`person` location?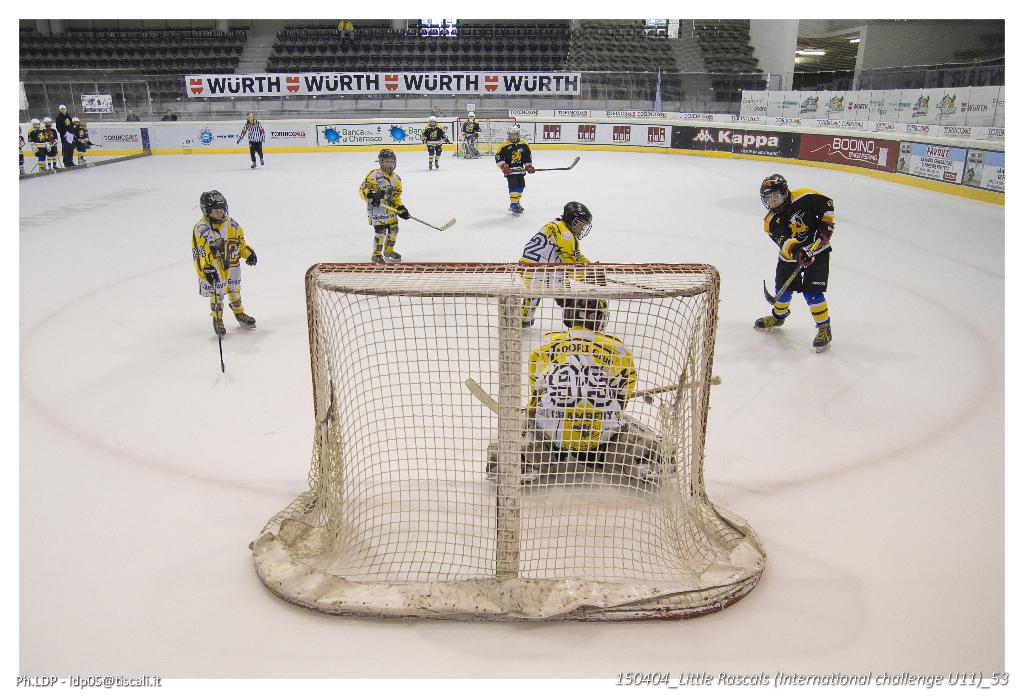
crop(416, 117, 449, 168)
